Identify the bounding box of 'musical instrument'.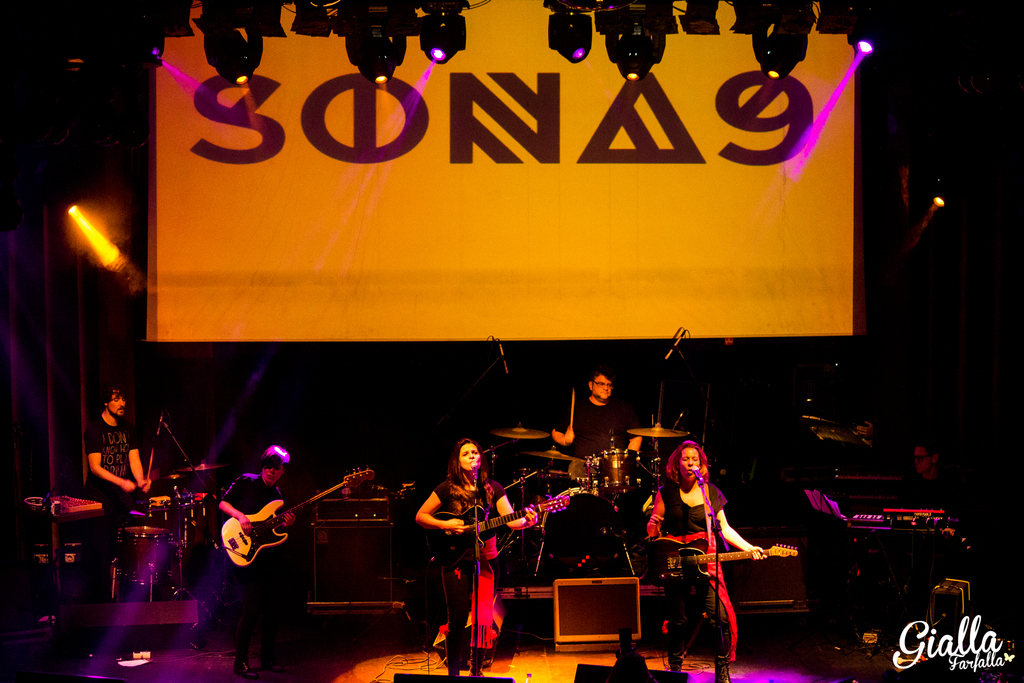
<region>145, 495, 216, 516</region>.
